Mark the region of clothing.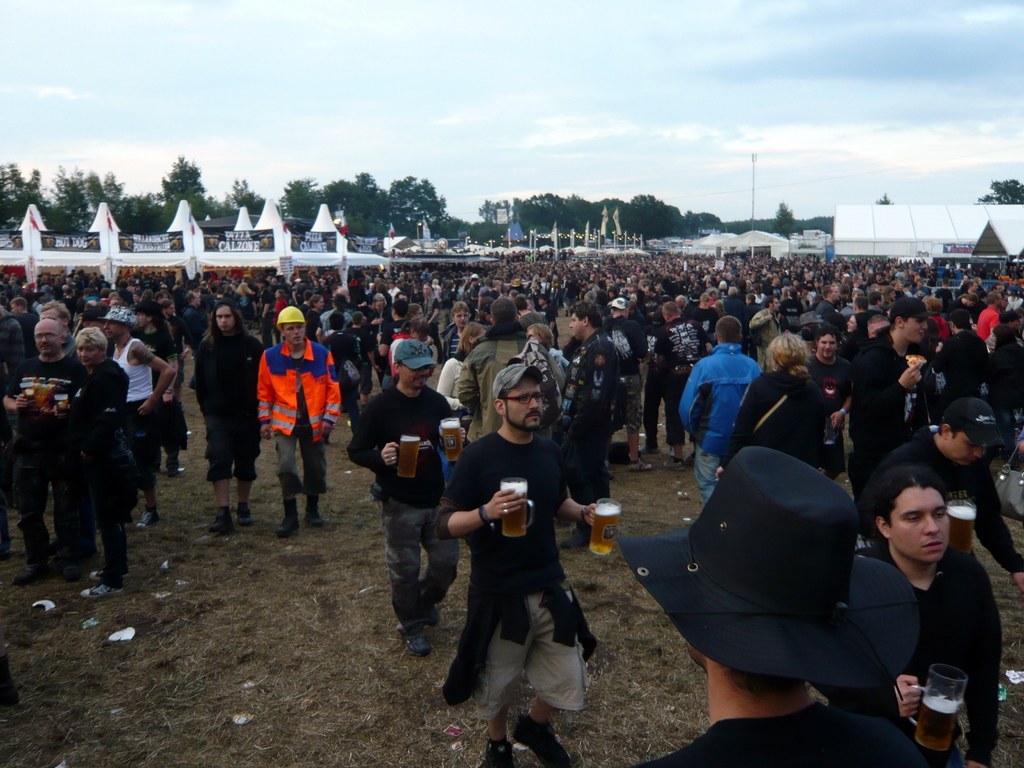
Region: box(652, 313, 709, 442).
